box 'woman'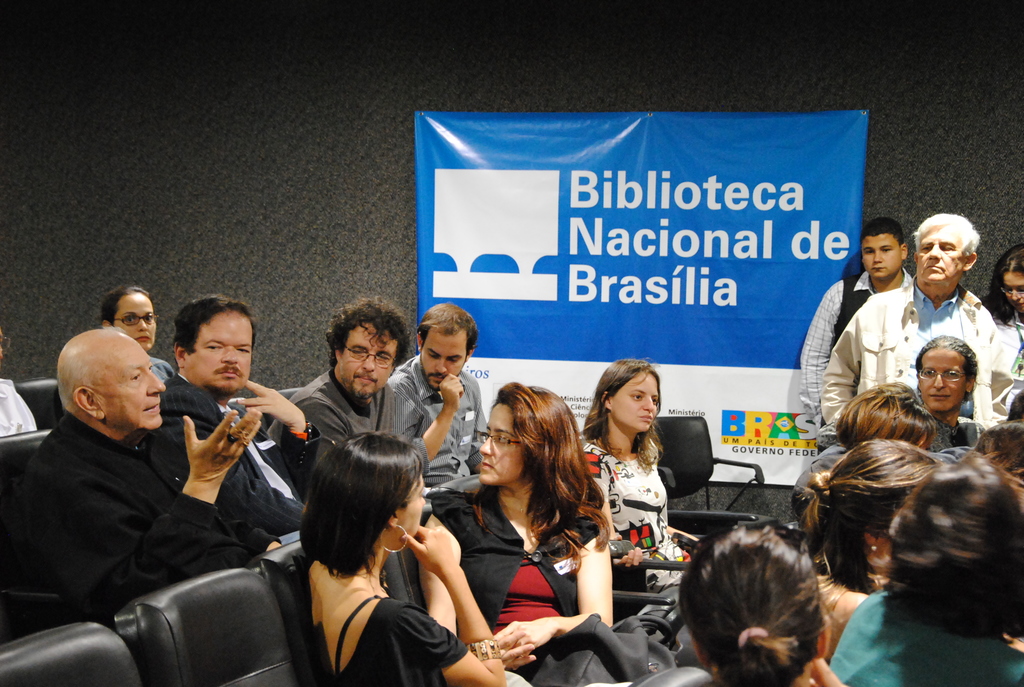
{"x1": 627, "y1": 526, "x2": 845, "y2": 686}
